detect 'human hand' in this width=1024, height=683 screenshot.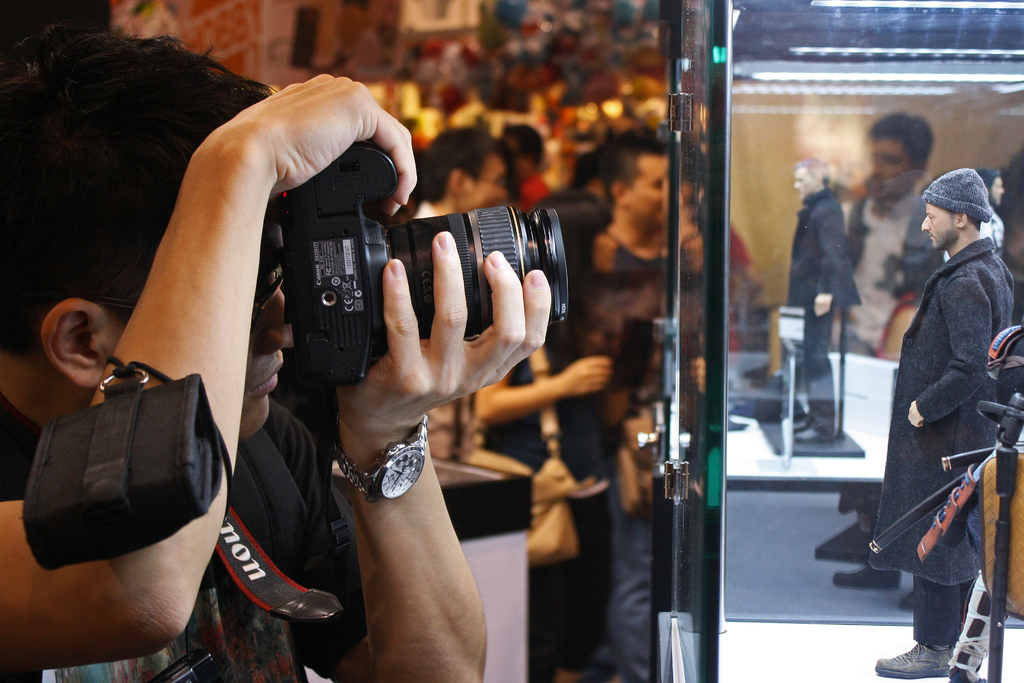
Detection: 623, 409, 652, 463.
